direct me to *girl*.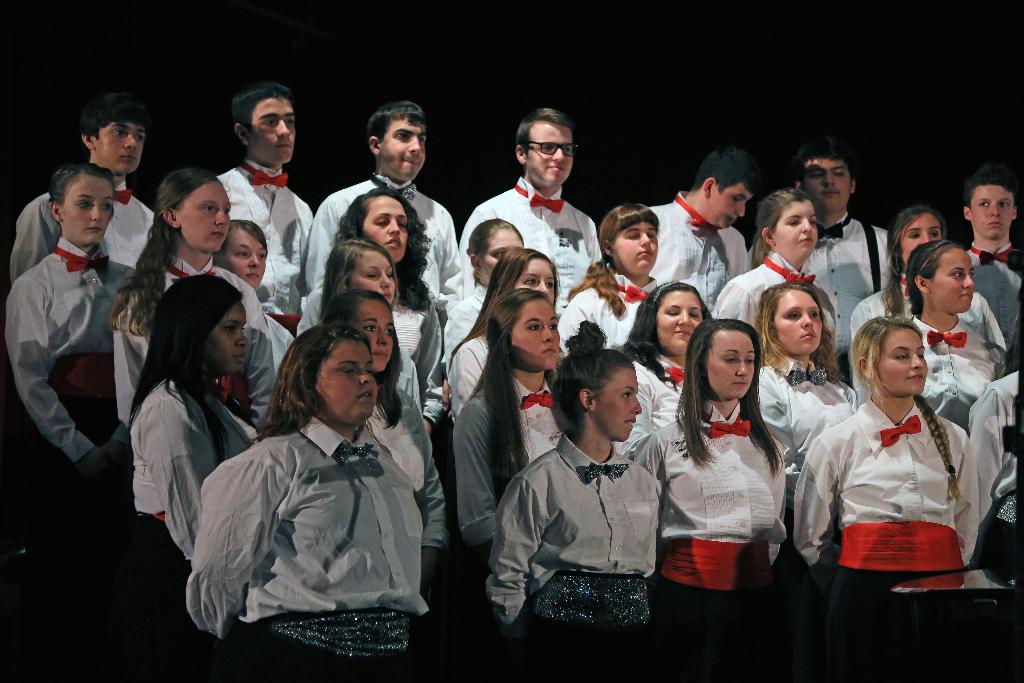
Direction: locate(881, 238, 999, 417).
